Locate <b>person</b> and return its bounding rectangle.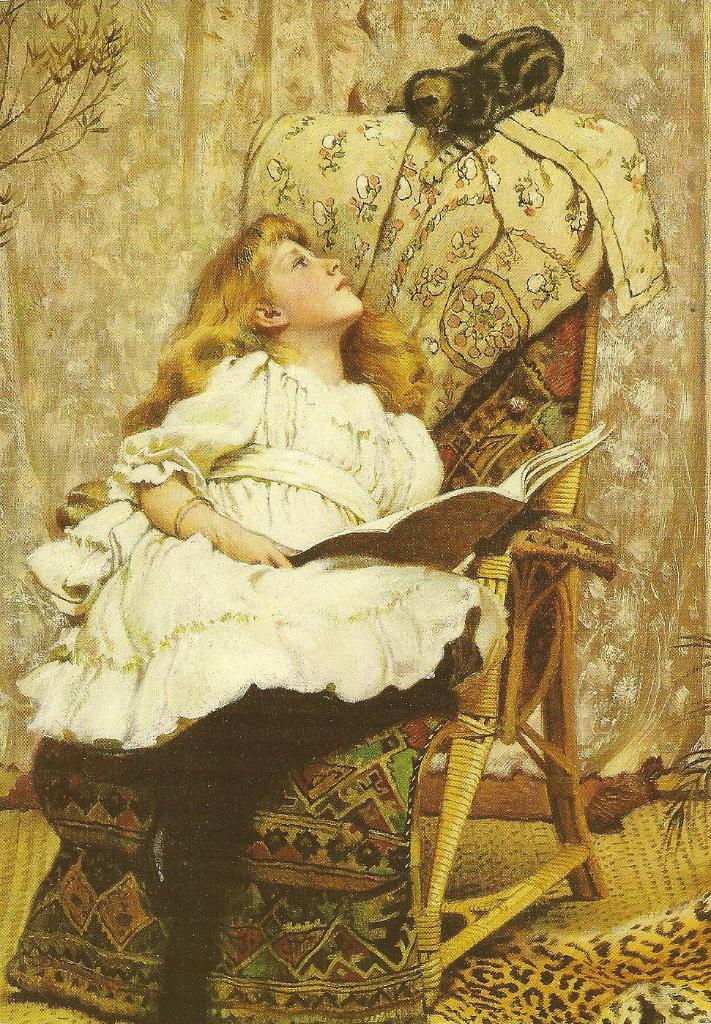
(x1=25, y1=198, x2=496, y2=1023).
